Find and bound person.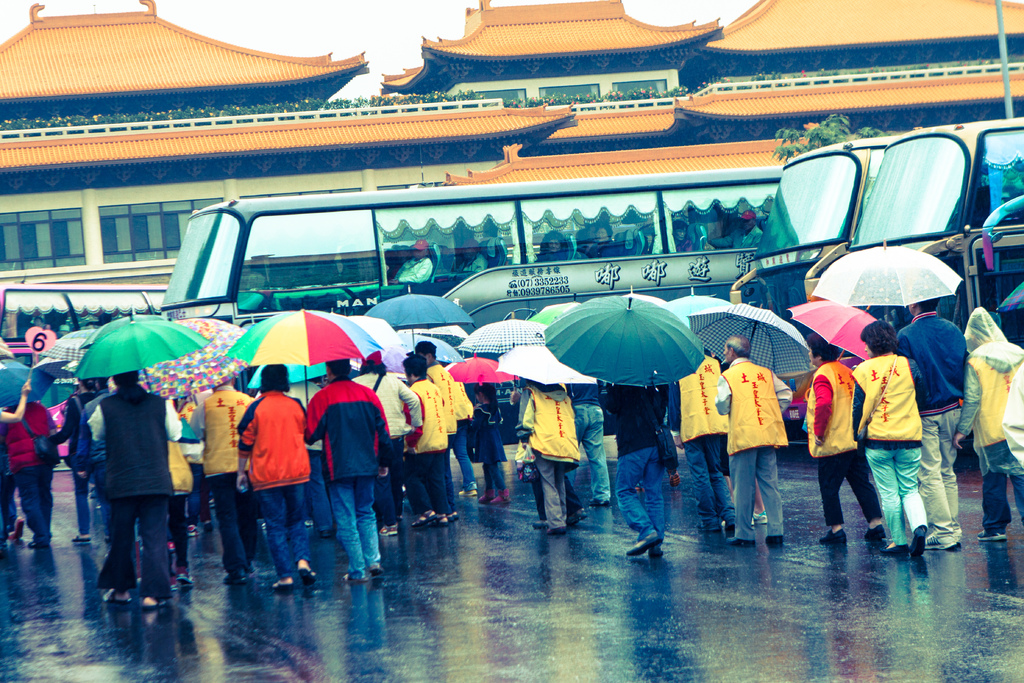
Bound: <box>351,352,429,519</box>.
